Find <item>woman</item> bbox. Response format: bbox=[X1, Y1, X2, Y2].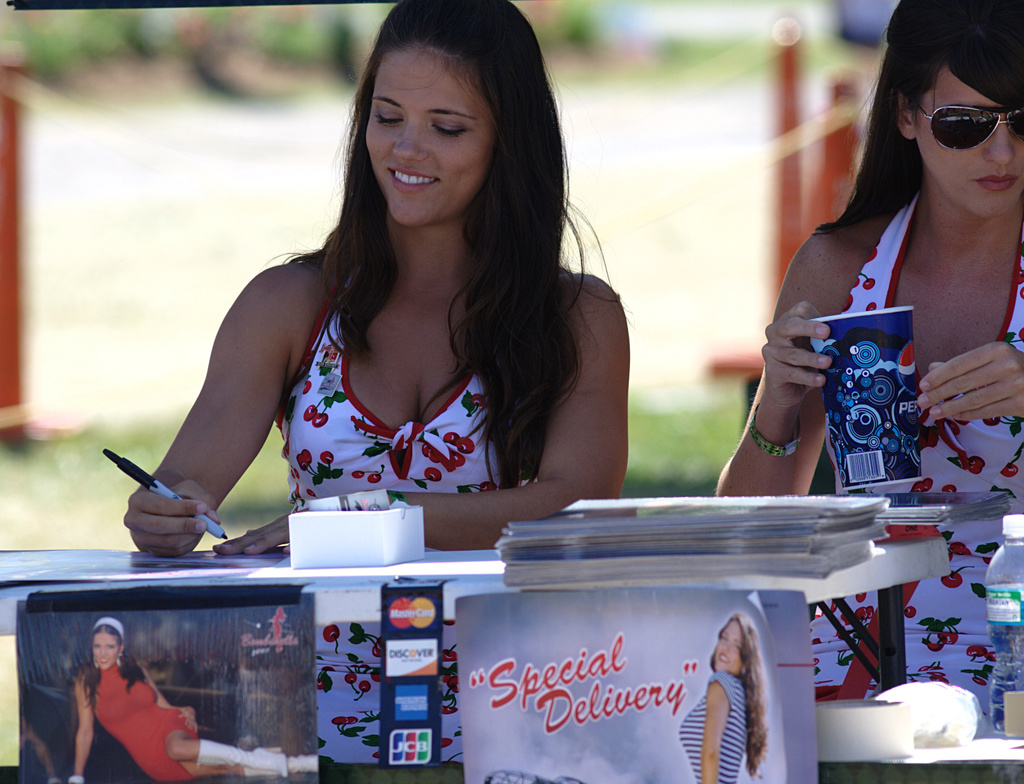
bbox=[118, 0, 646, 591].
